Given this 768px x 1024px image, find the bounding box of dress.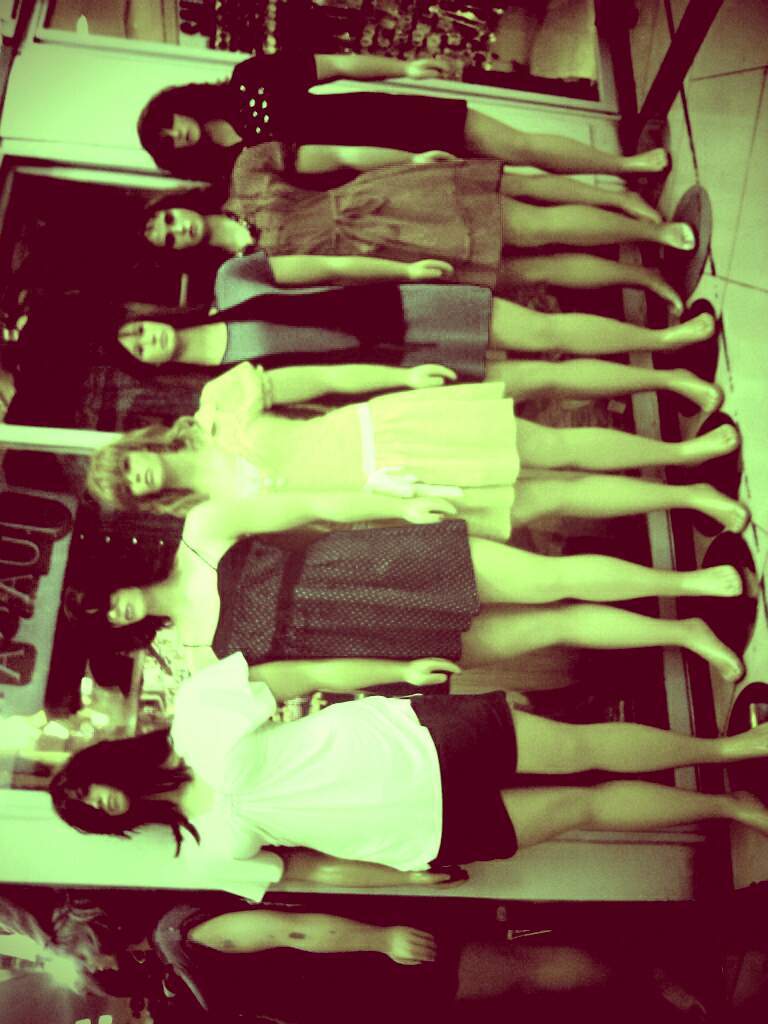
x1=220 y1=135 x2=507 y2=258.
